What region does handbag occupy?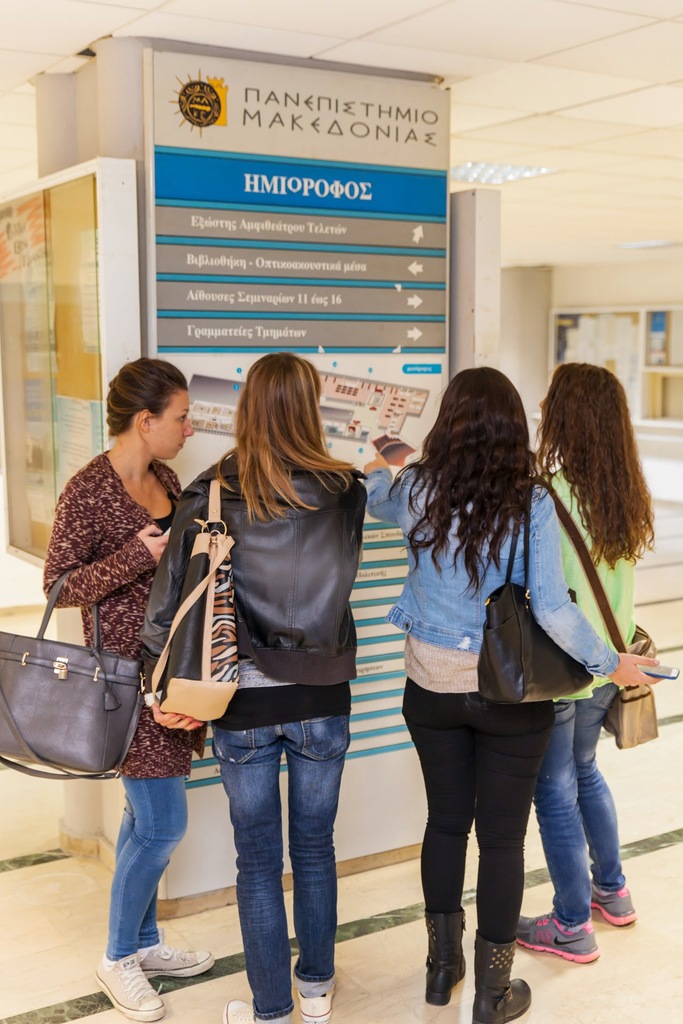
box(532, 472, 666, 751).
